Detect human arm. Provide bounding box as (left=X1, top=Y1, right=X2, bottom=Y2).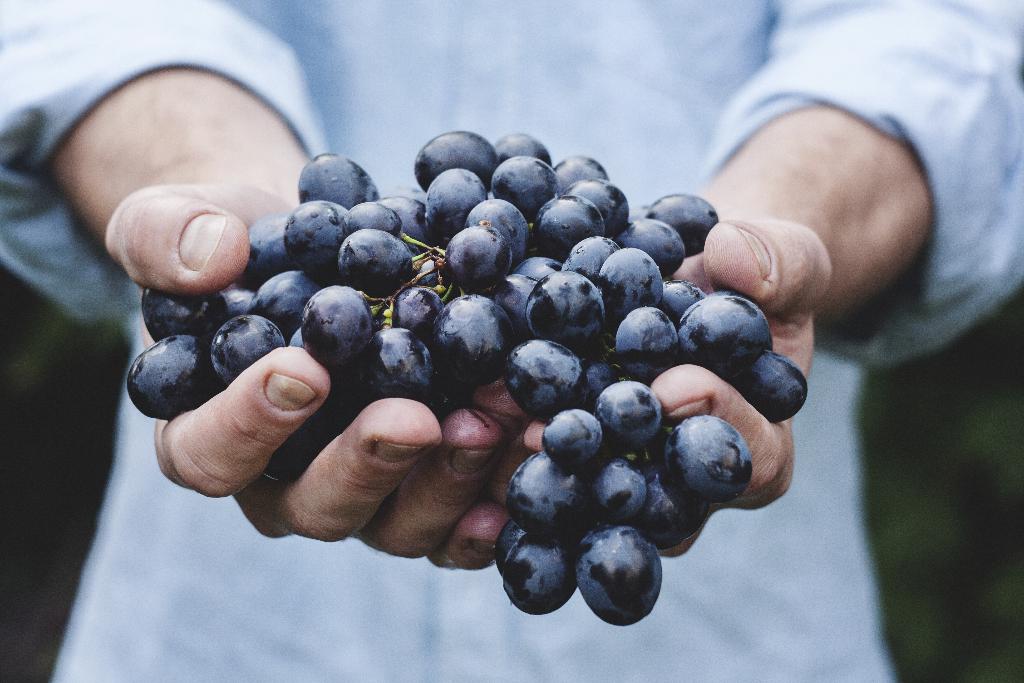
(left=0, top=0, right=517, bottom=575).
